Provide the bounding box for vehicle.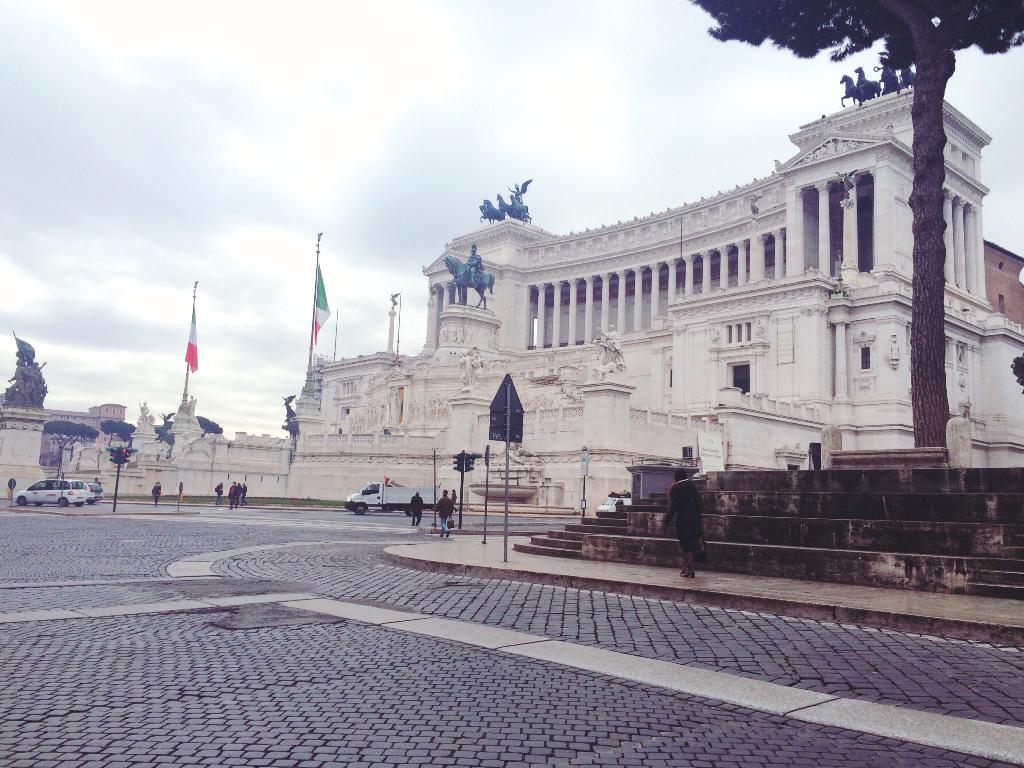
(345,473,444,518).
